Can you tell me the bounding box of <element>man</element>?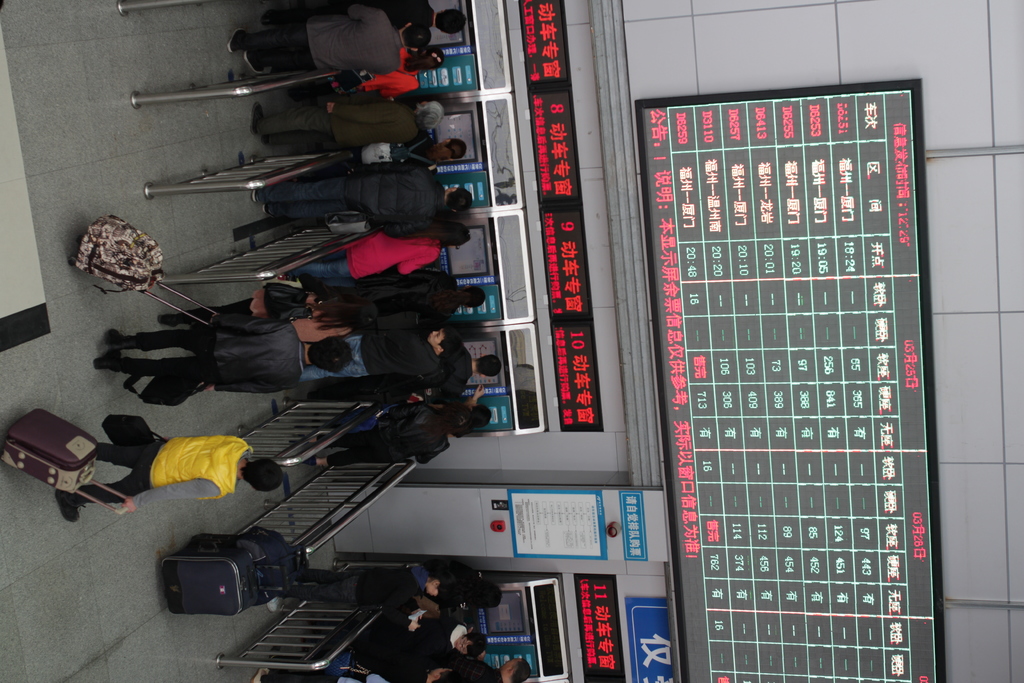
BBox(90, 313, 353, 397).
